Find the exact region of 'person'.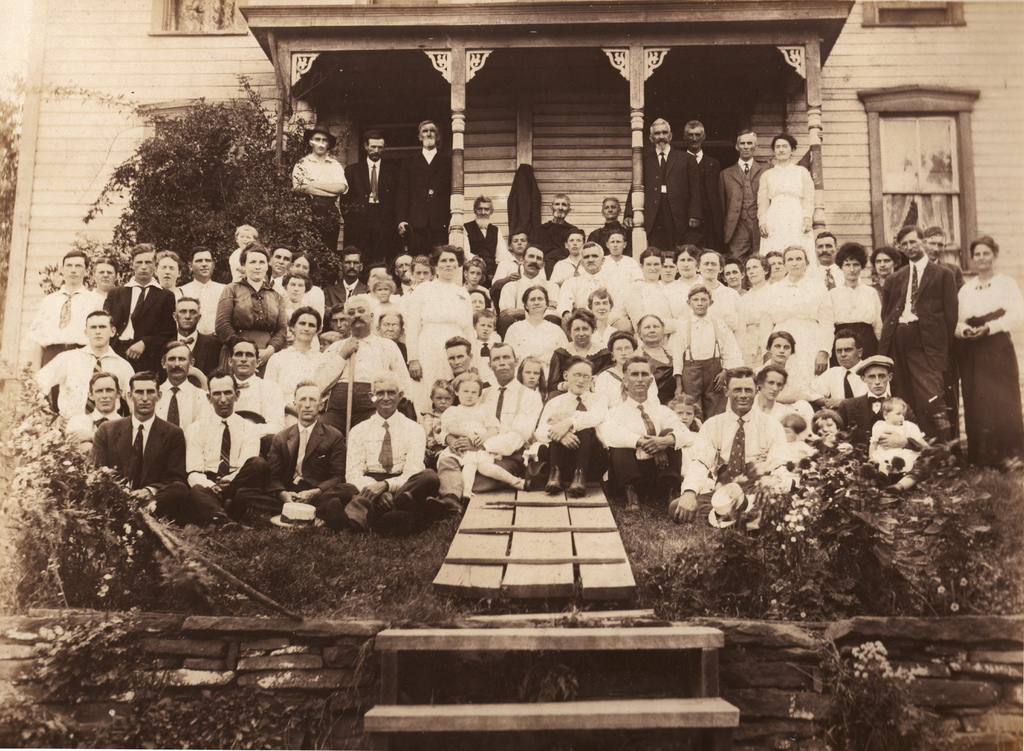
Exact region: <bbox>284, 270, 318, 322</bbox>.
